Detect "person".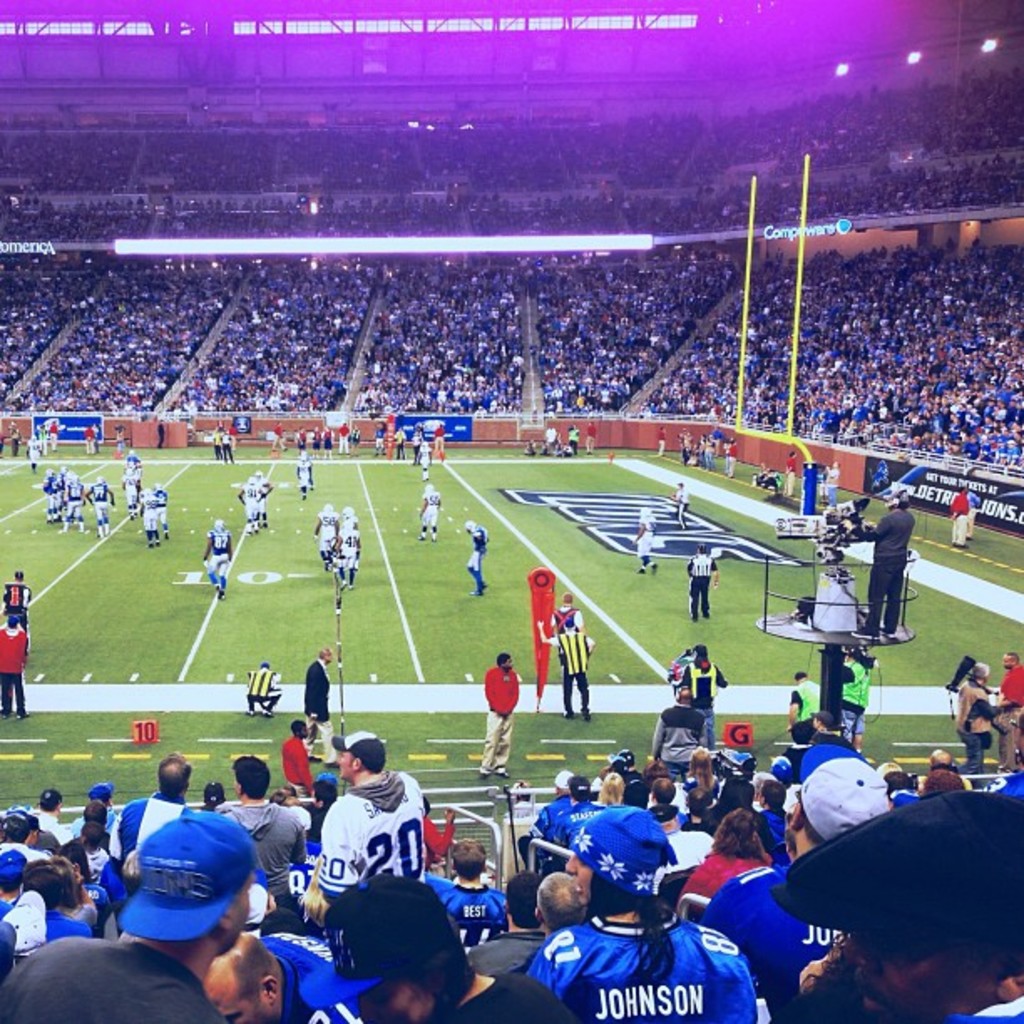
Detected at select_region(137, 485, 157, 547).
